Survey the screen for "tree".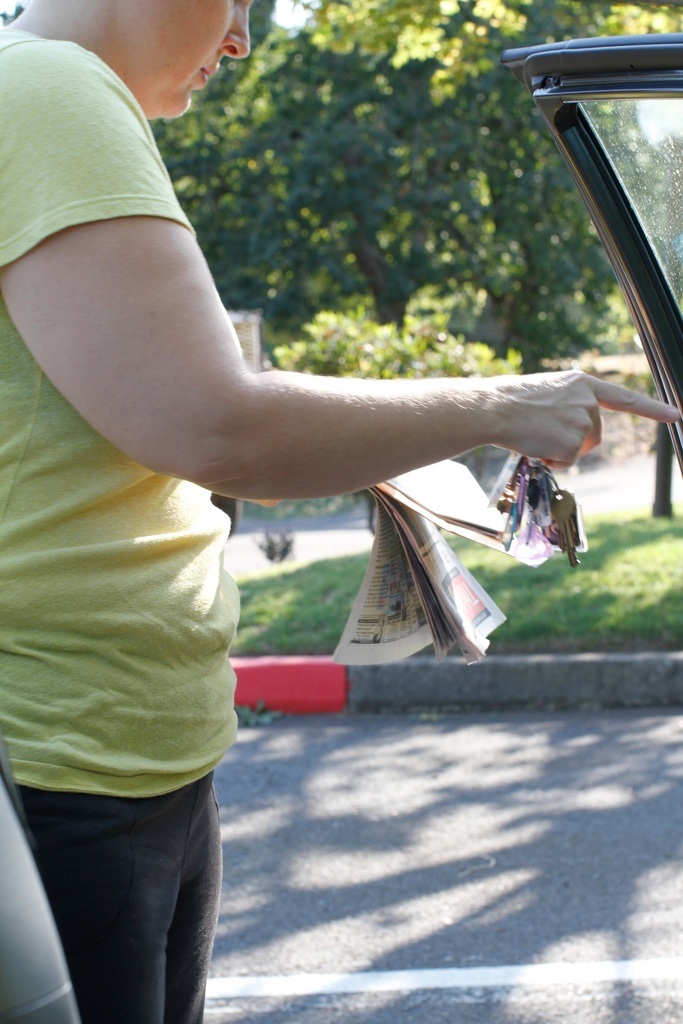
Survey found: <box>138,0,682,371</box>.
